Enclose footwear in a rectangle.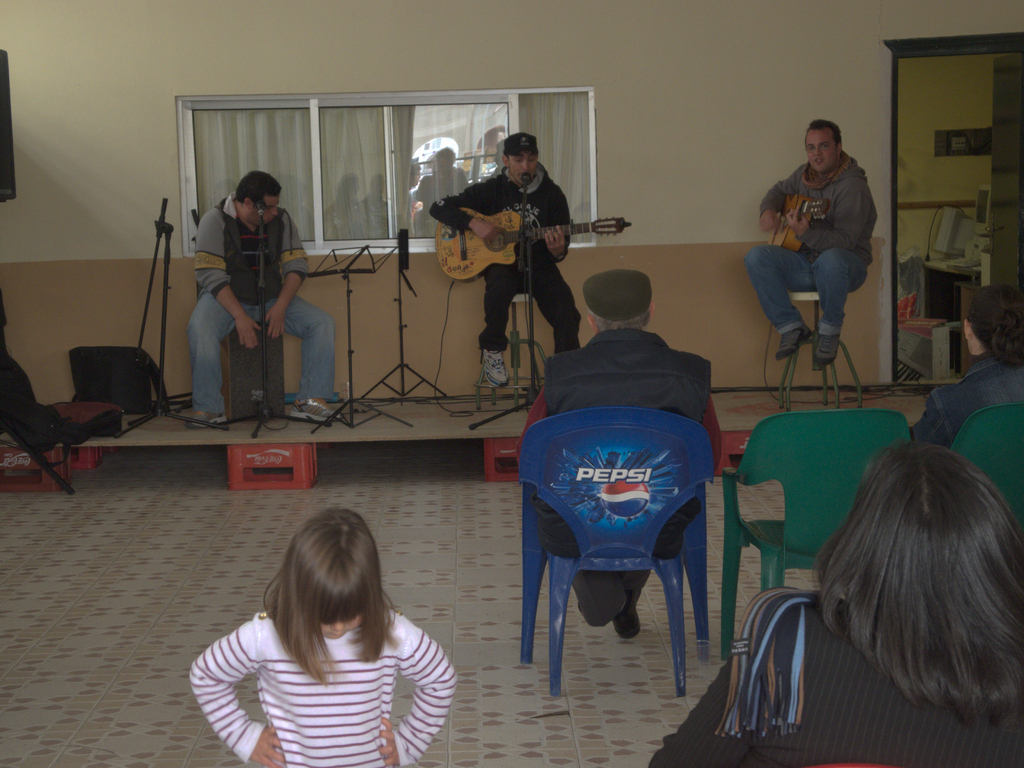
<box>778,325,810,357</box>.
